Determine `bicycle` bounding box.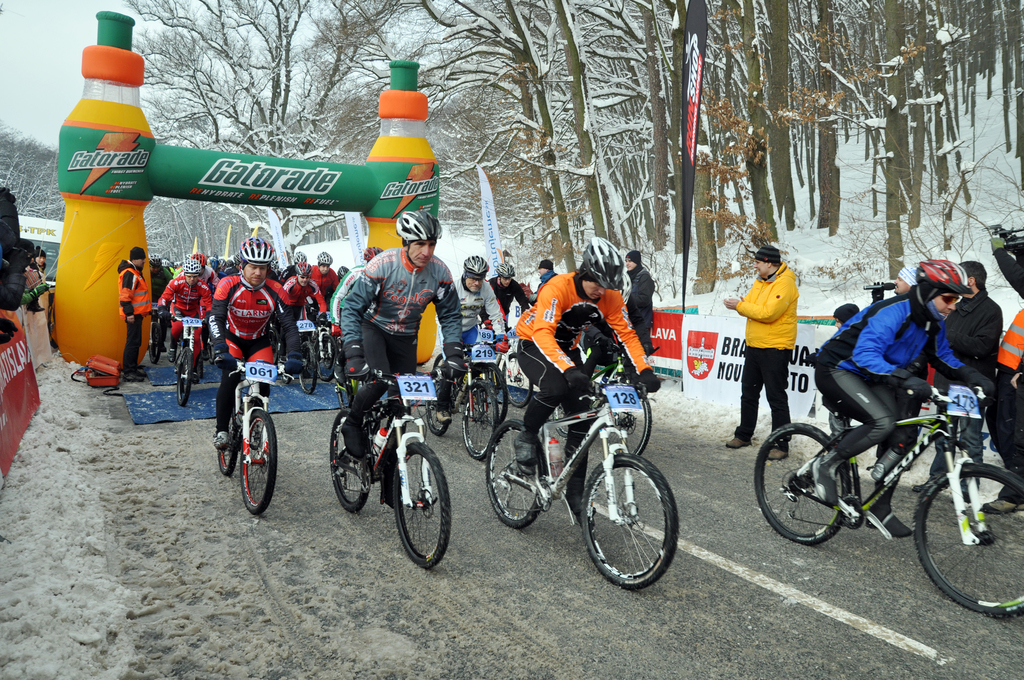
Determined: (420, 350, 508, 461).
